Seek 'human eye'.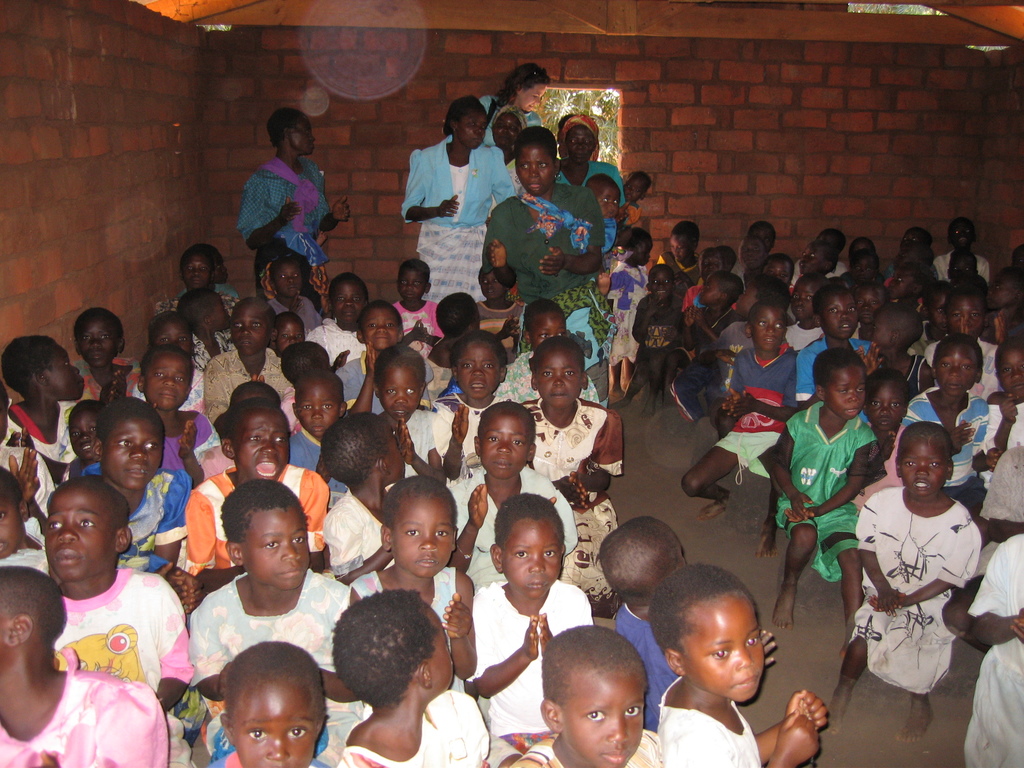
838:388:845:396.
